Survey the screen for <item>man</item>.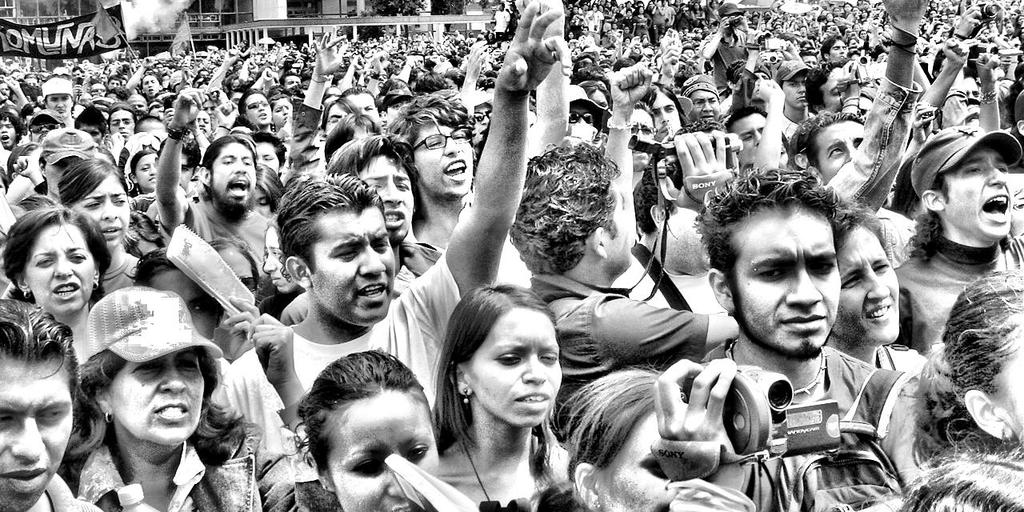
Survey found: x1=206, y1=0, x2=566, y2=434.
